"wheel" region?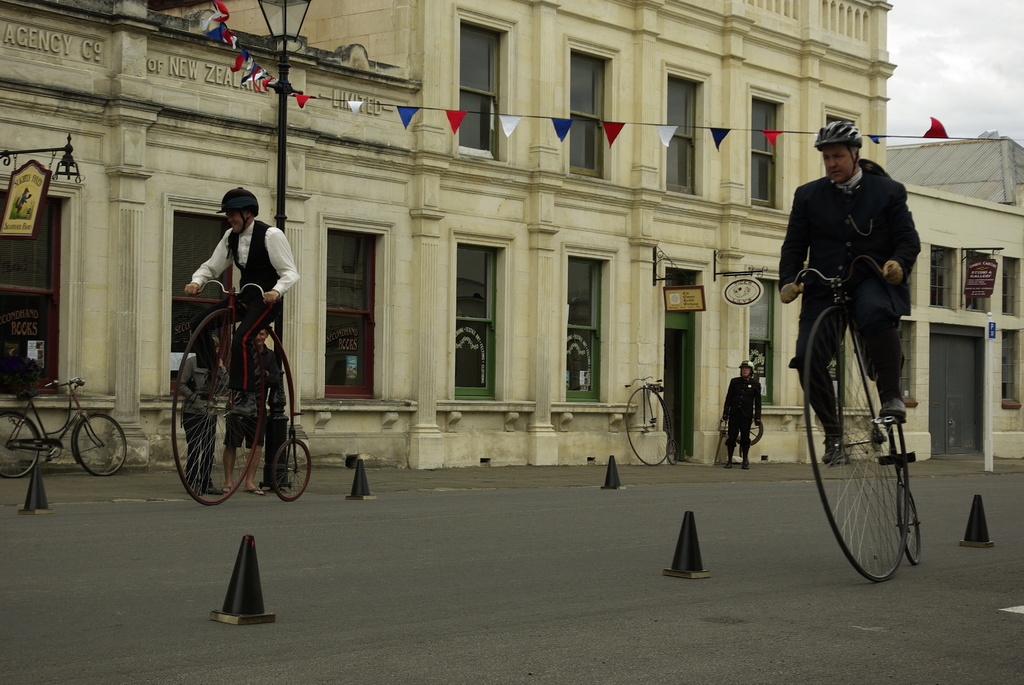
rect(625, 387, 671, 467)
